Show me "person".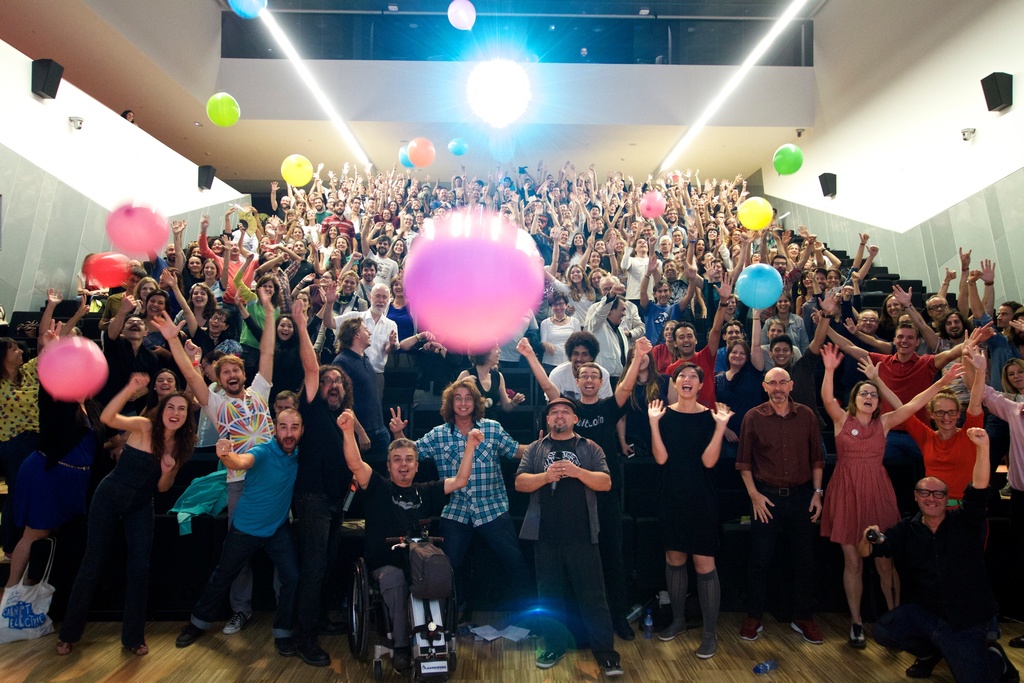
"person" is here: Rect(551, 229, 573, 259).
